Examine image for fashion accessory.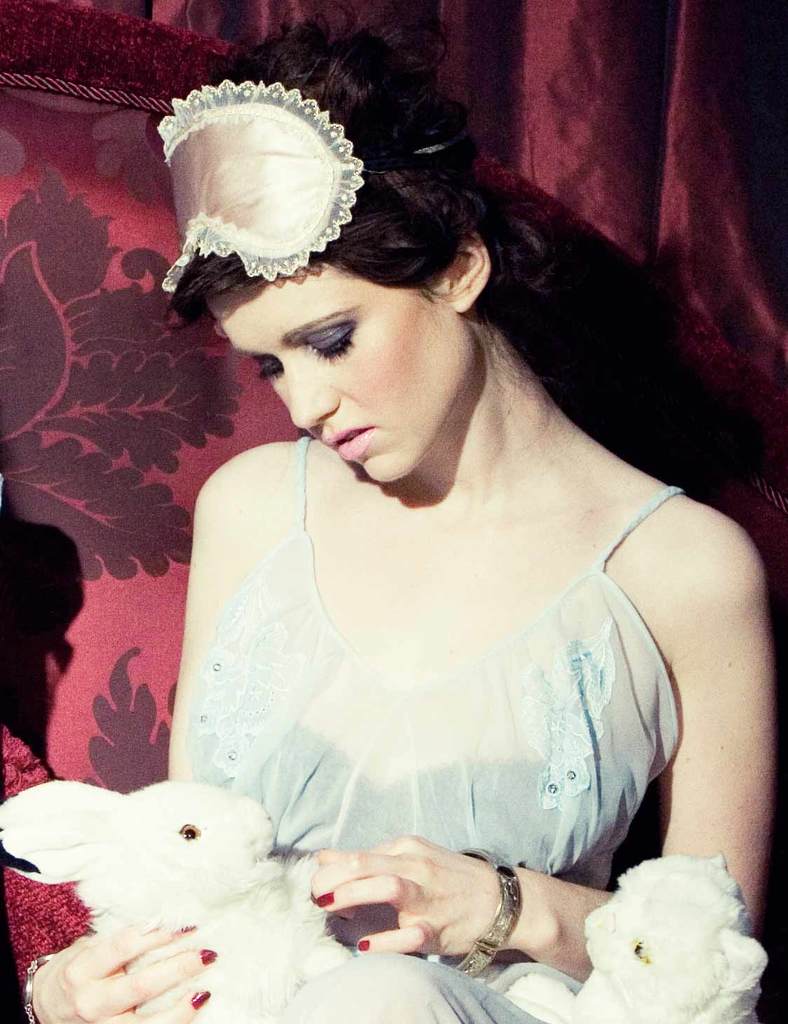
Examination result: <region>163, 83, 358, 279</region>.
